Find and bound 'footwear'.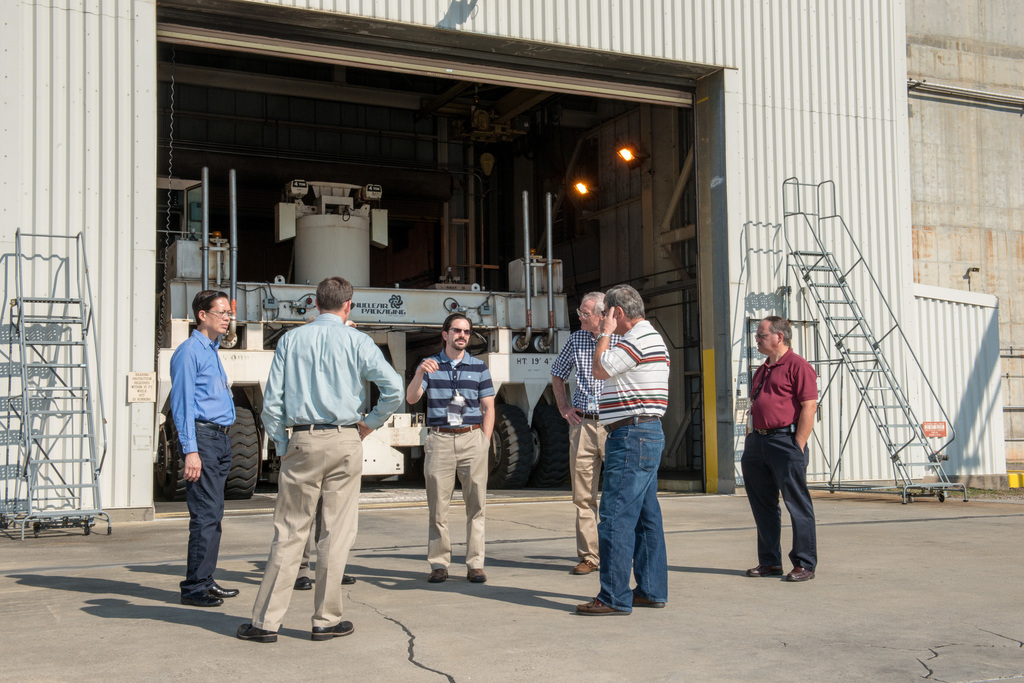
Bound: box(308, 623, 358, 640).
